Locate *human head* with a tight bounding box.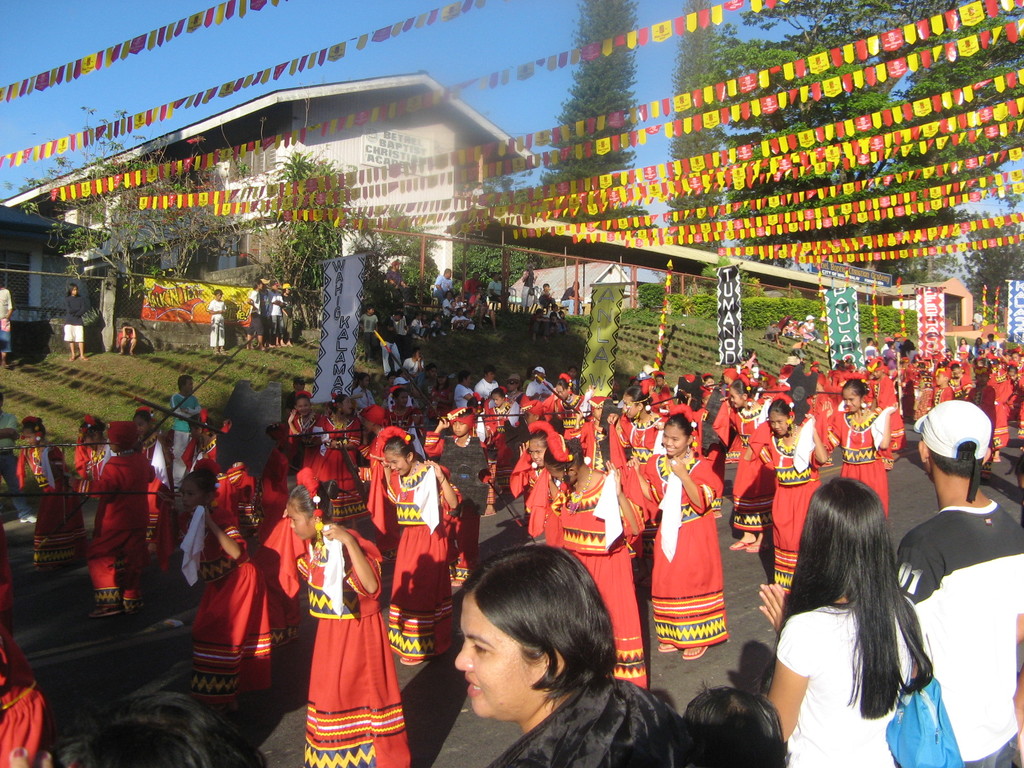
802/477/887/582.
